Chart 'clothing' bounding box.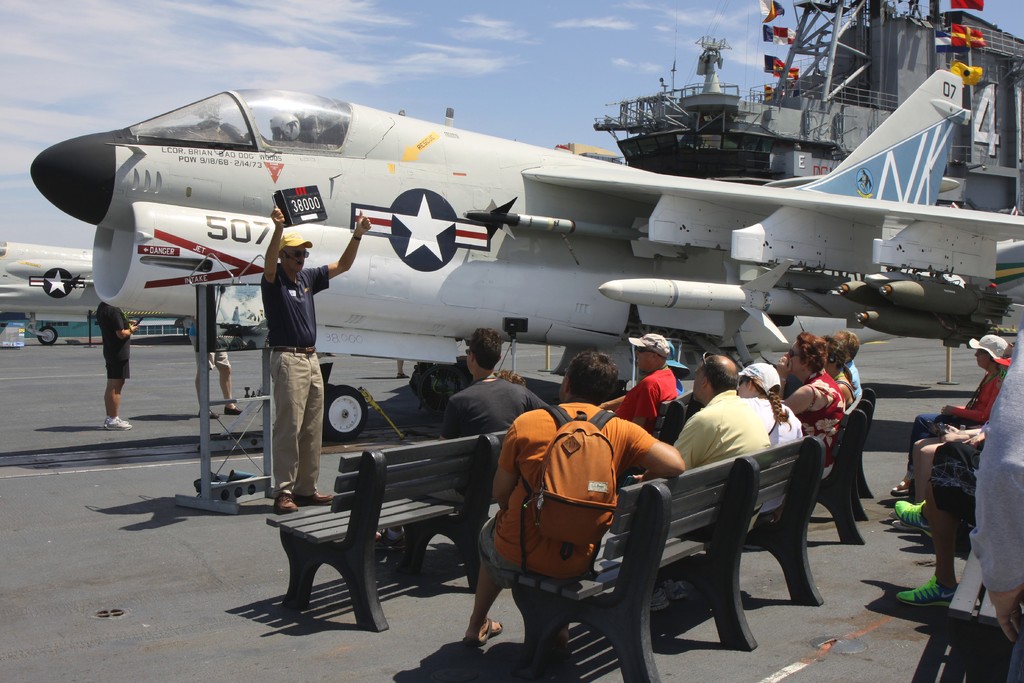
Charted: BBox(481, 400, 659, 593).
